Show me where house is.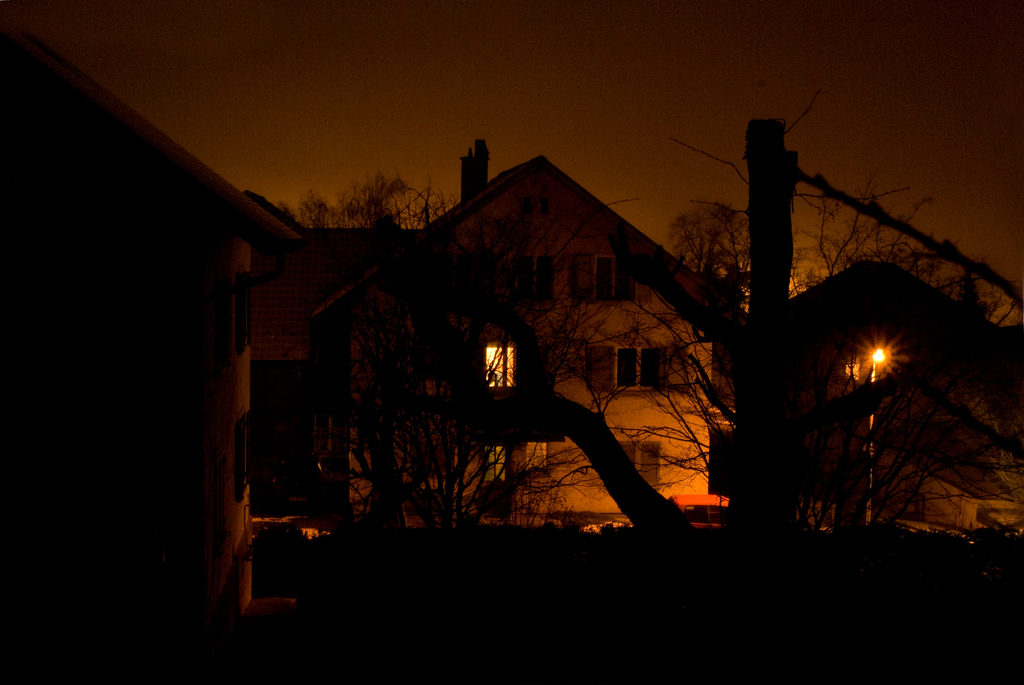
house is at select_region(0, 19, 300, 684).
